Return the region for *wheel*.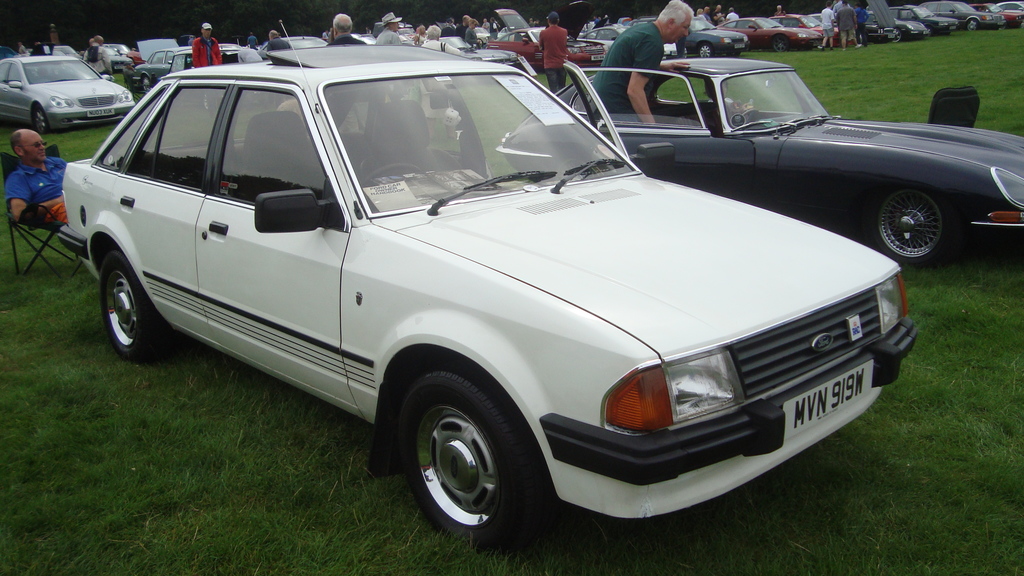
358 163 423 184.
